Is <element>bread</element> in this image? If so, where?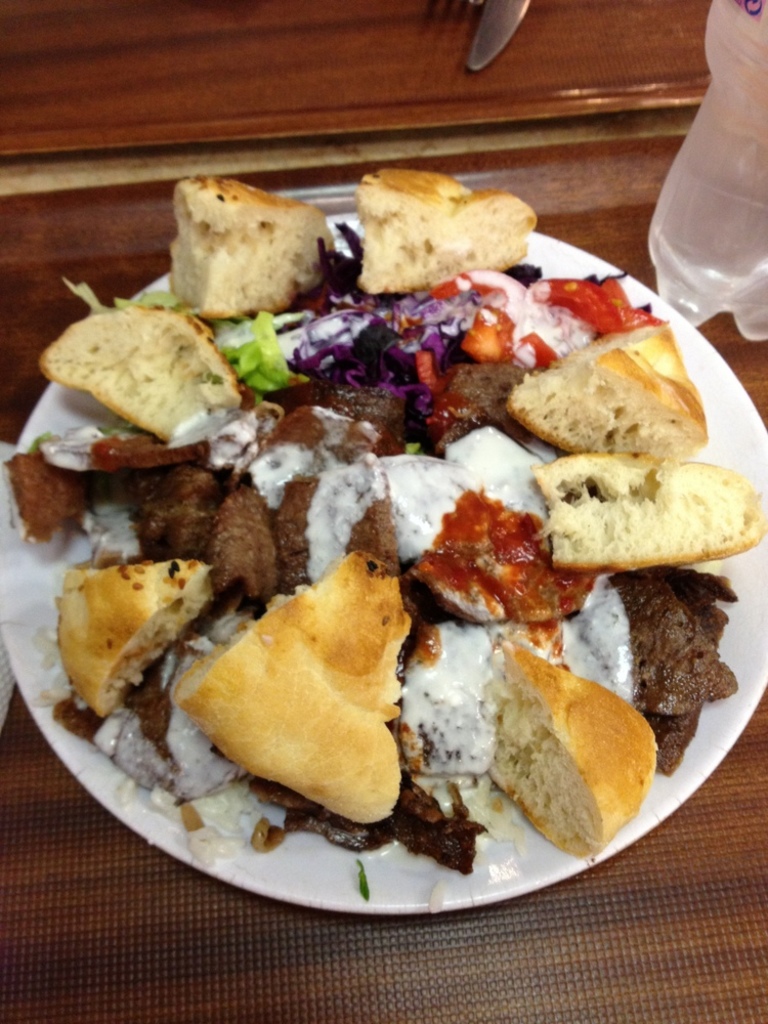
Yes, at [left=486, top=643, right=662, bottom=860].
